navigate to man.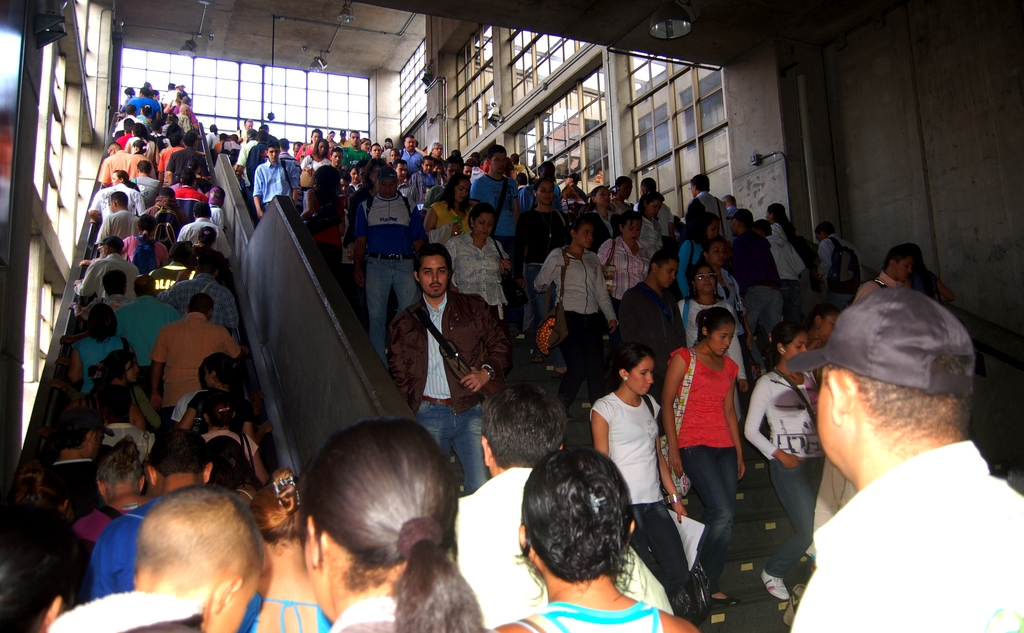
Navigation target: rect(816, 225, 871, 308).
